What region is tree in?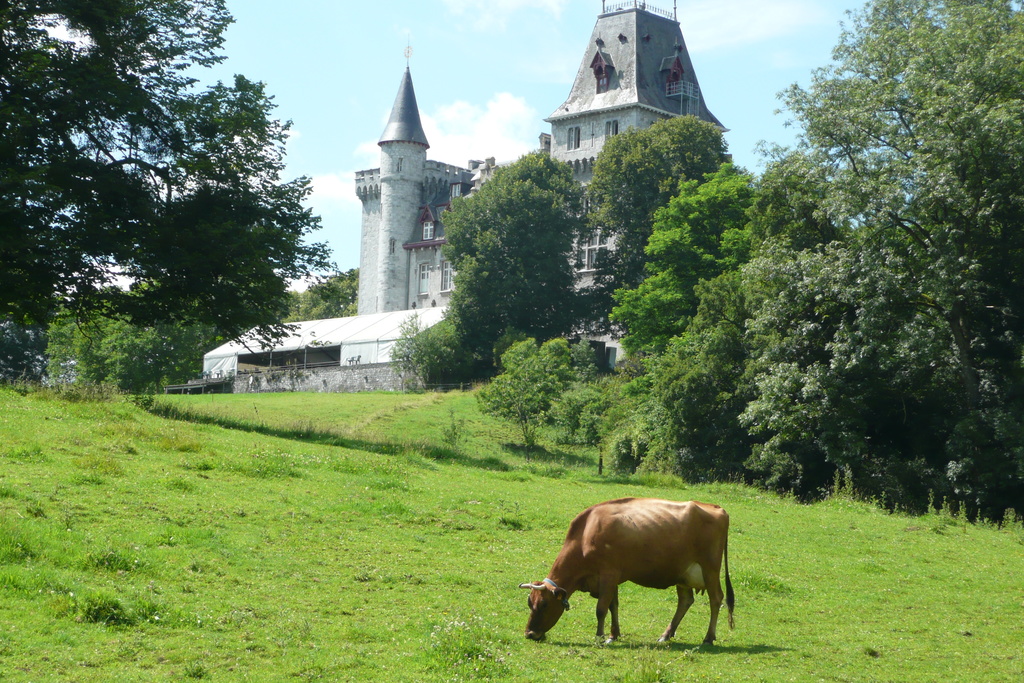
l=475, t=337, r=581, b=452.
